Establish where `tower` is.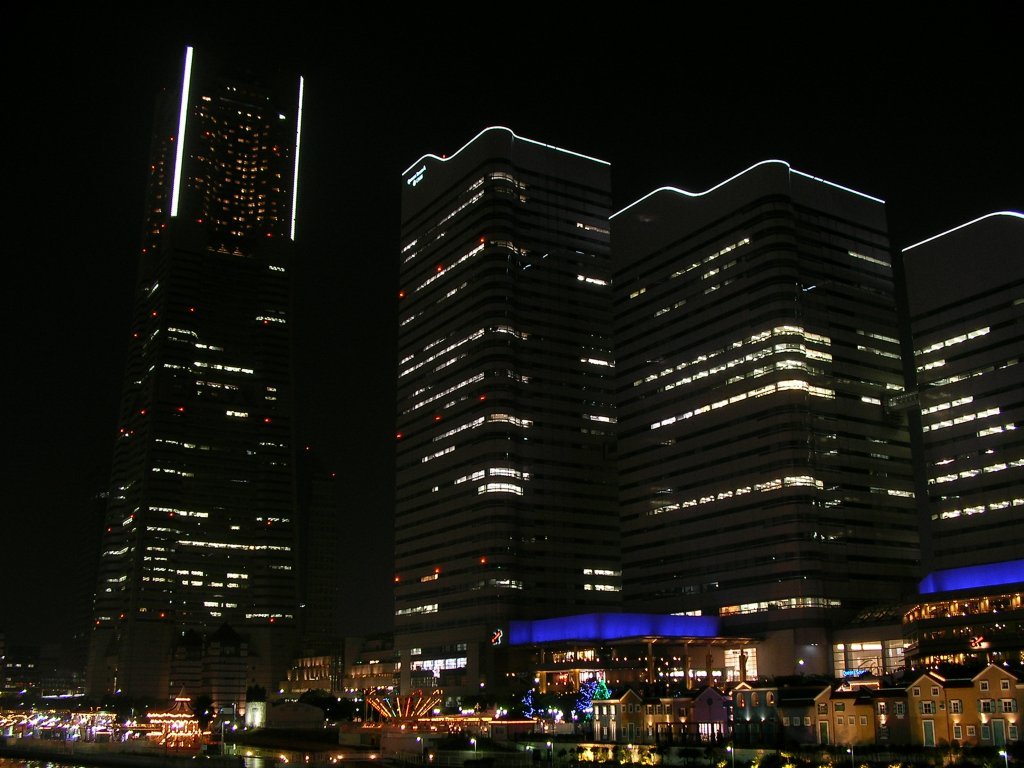
Established at left=385, top=116, right=637, bottom=614.
